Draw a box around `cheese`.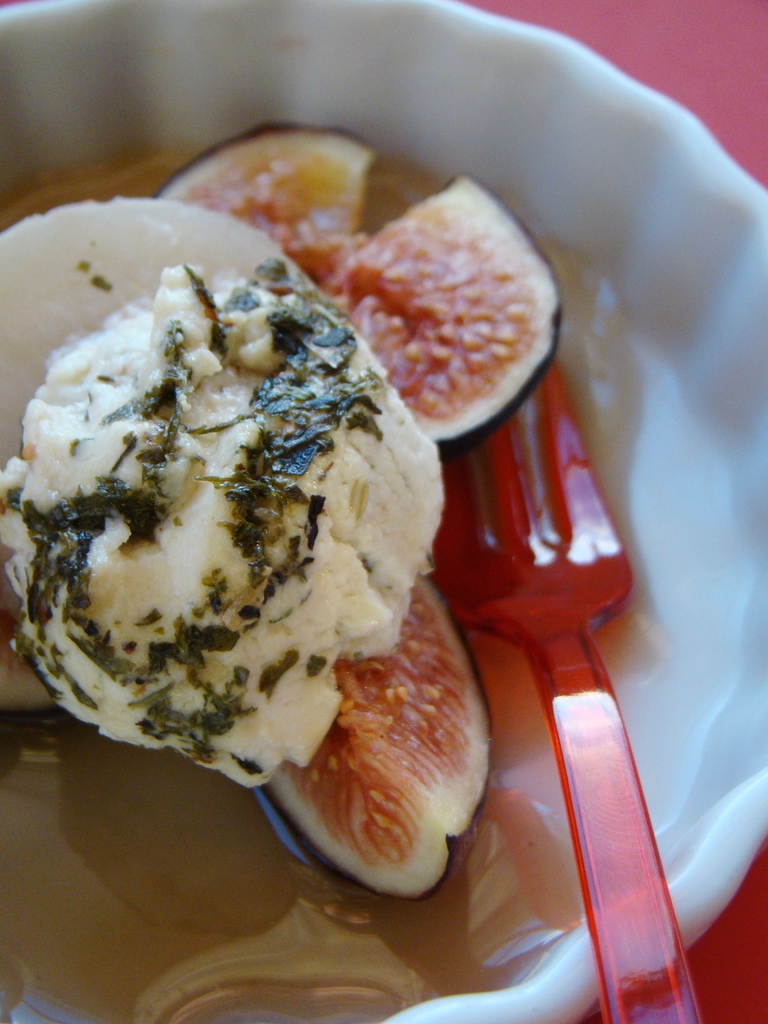
0, 265, 448, 788.
